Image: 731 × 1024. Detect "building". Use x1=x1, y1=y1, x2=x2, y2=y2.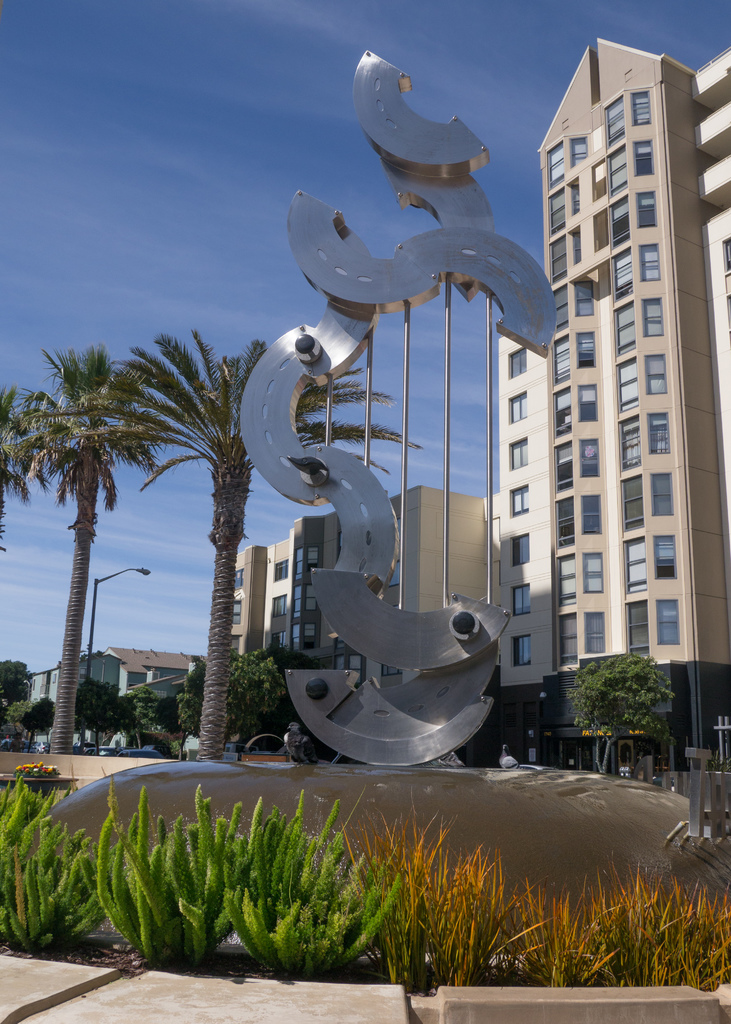
x1=220, y1=542, x2=269, y2=660.
